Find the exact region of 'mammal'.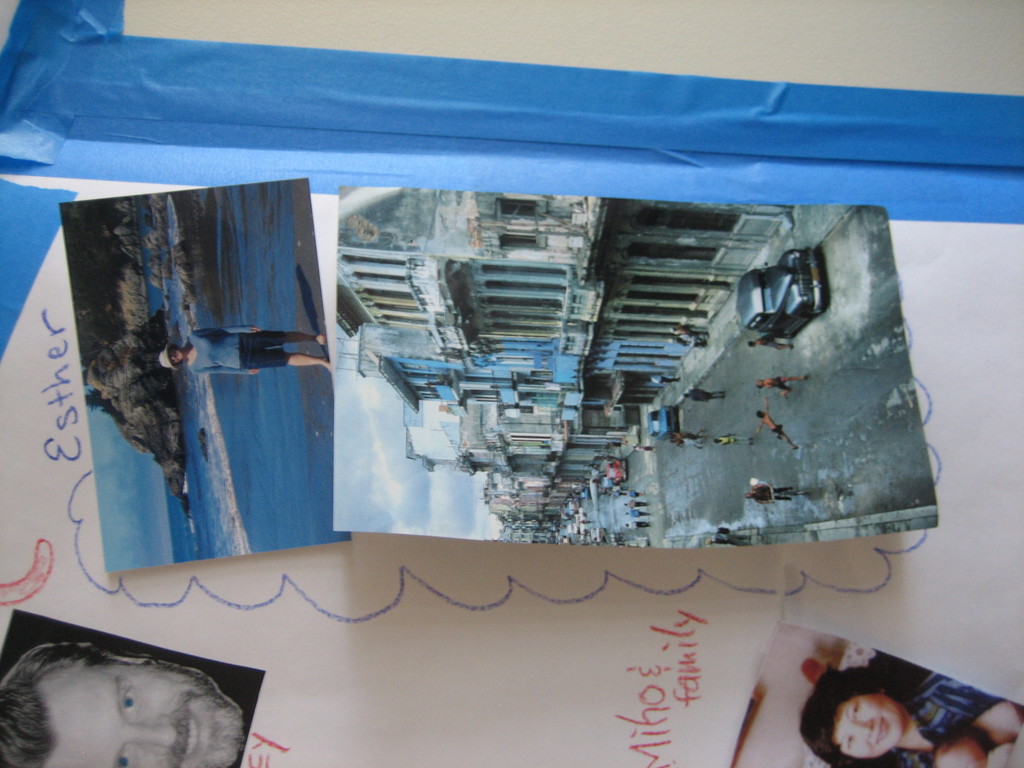
Exact region: region(625, 508, 646, 518).
